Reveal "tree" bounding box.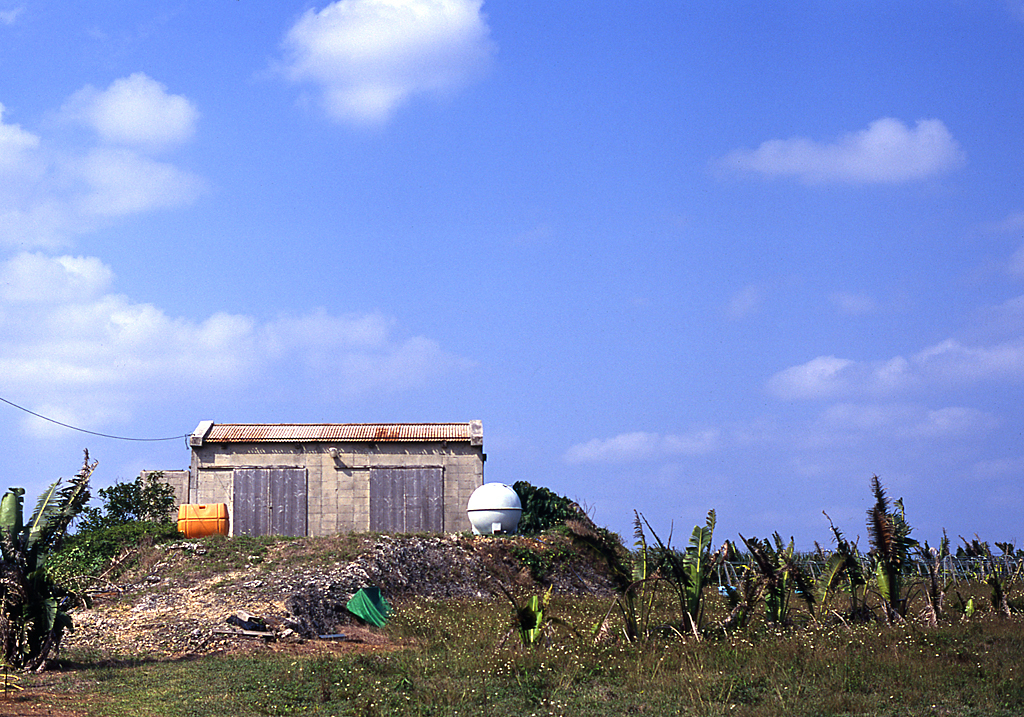
Revealed: crop(72, 471, 186, 546).
